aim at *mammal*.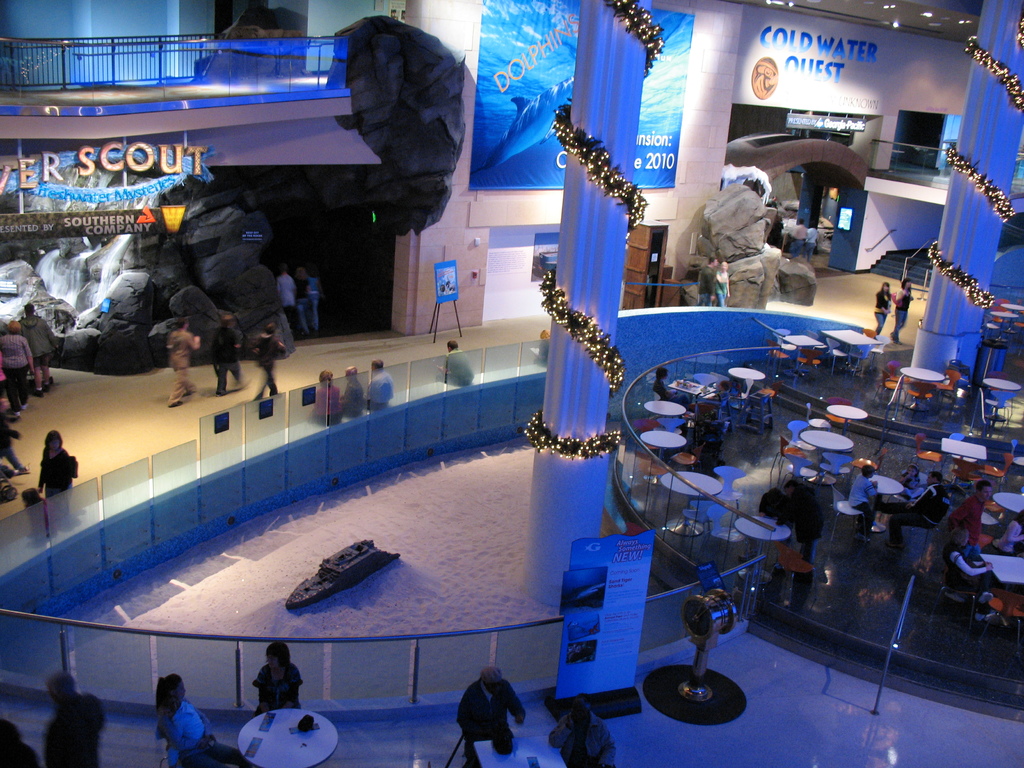
Aimed at 791:482:824:566.
